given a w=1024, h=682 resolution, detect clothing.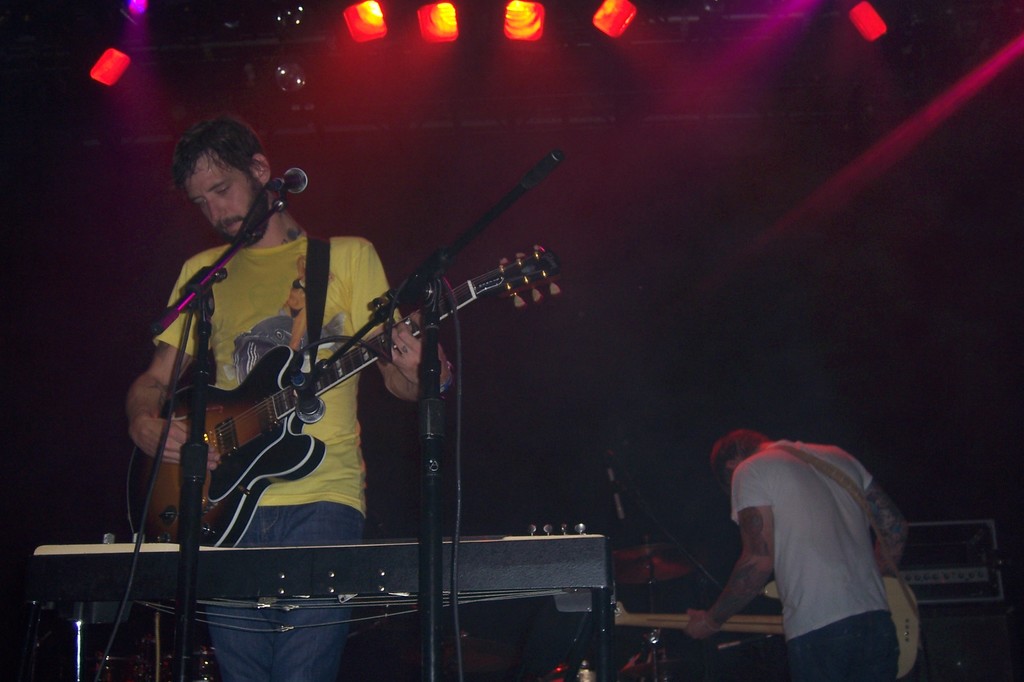
l=288, t=304, r=306, b=320.
